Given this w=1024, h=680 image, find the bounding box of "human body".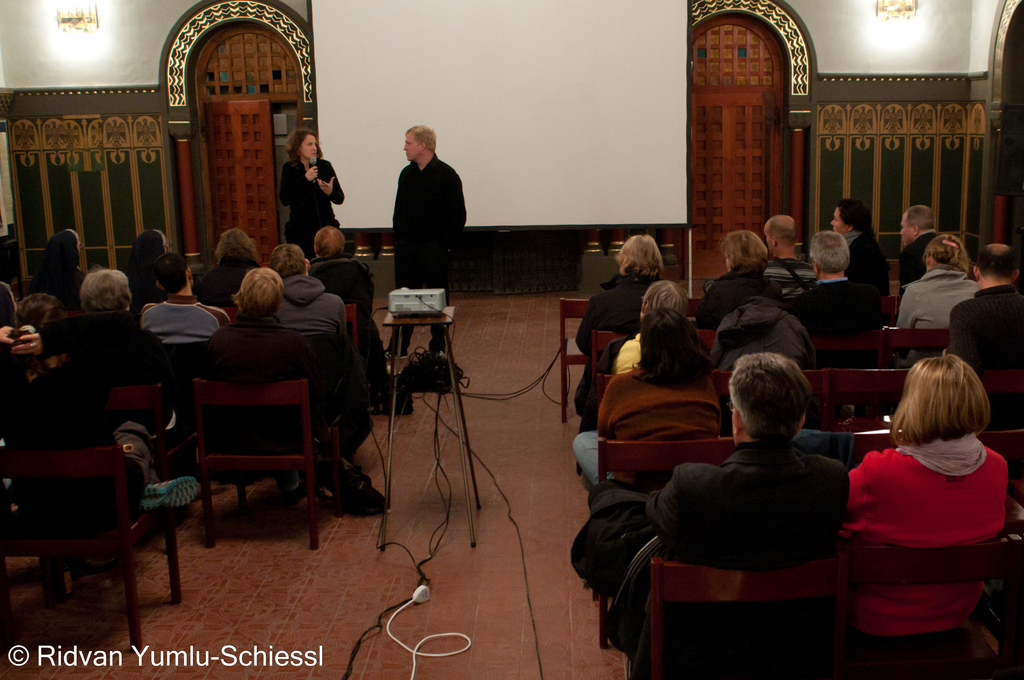
x1=145 y1=247 x2=215 y2=348.
